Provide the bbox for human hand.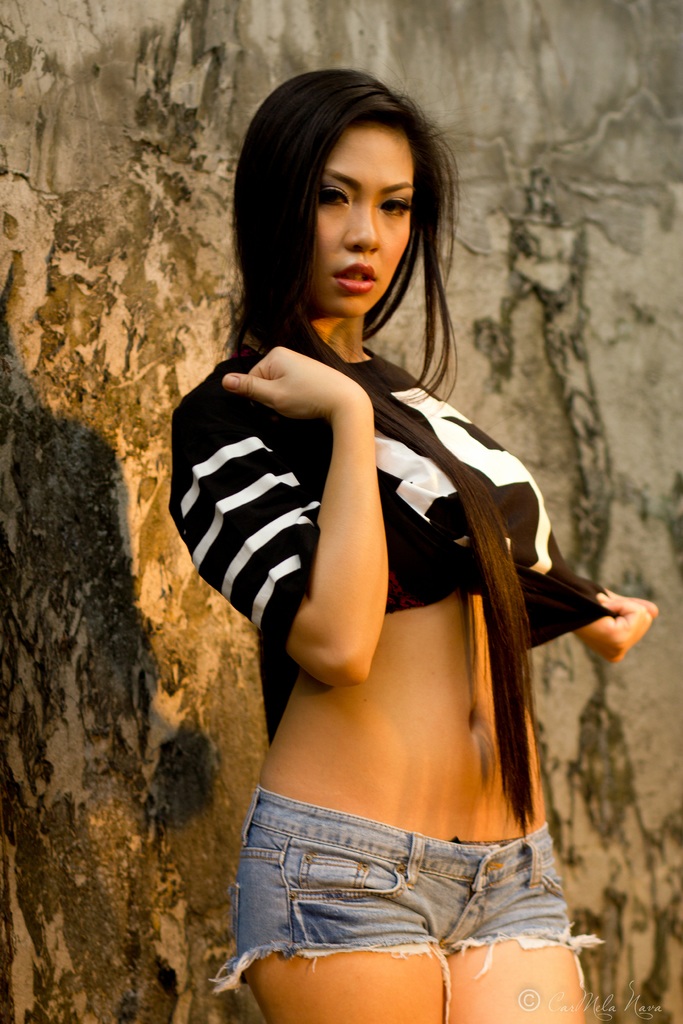
223:340:329:418.
